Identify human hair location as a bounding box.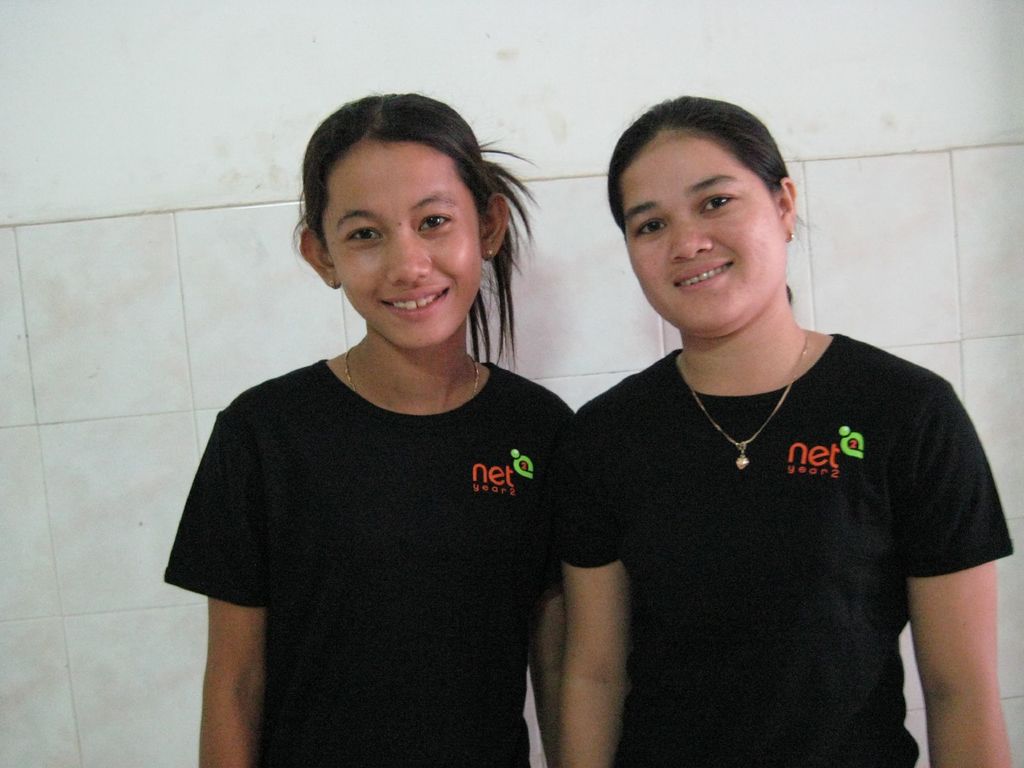
bbox=(609, 95, 806, 241).
